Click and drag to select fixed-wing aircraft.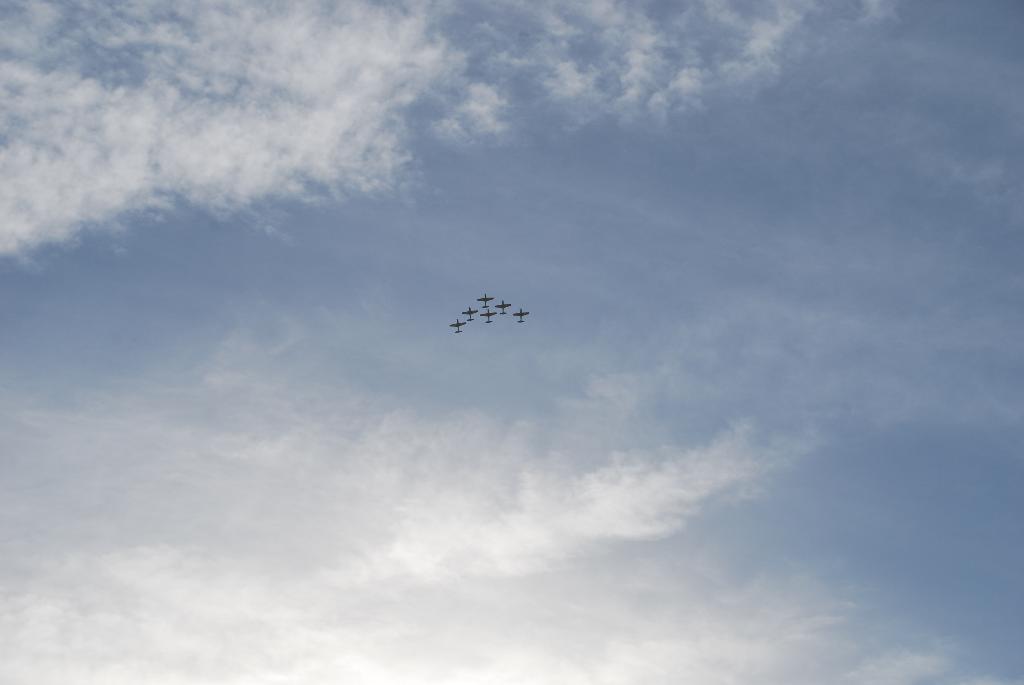
Selection: BBox(511, 304, 531, 323).
